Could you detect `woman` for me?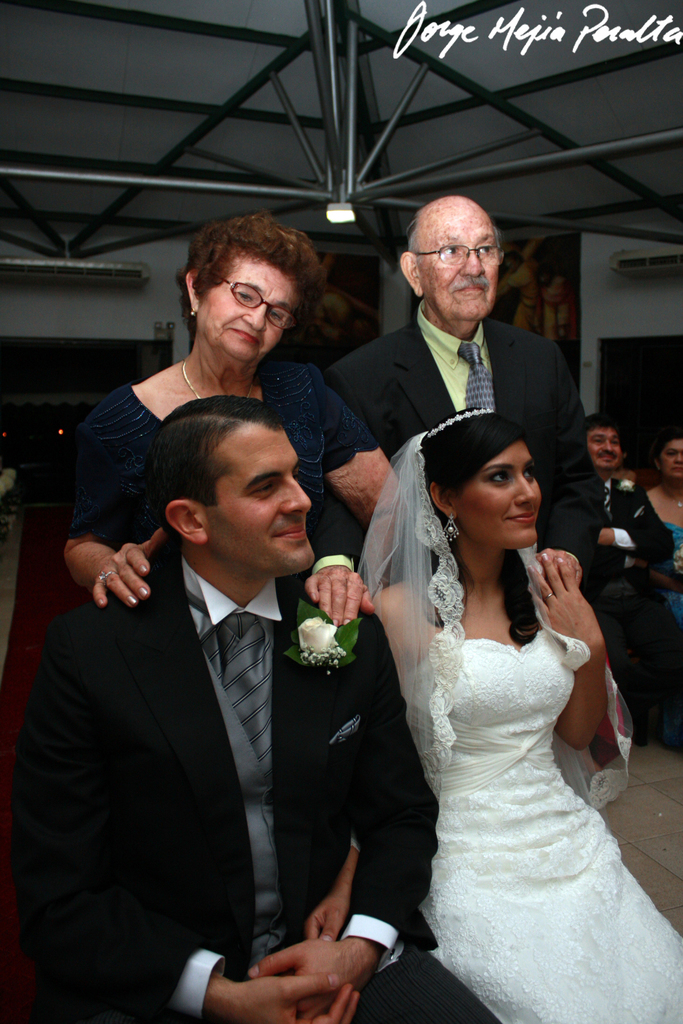
Detection result: bbox=[626, 422, 682, 699].
